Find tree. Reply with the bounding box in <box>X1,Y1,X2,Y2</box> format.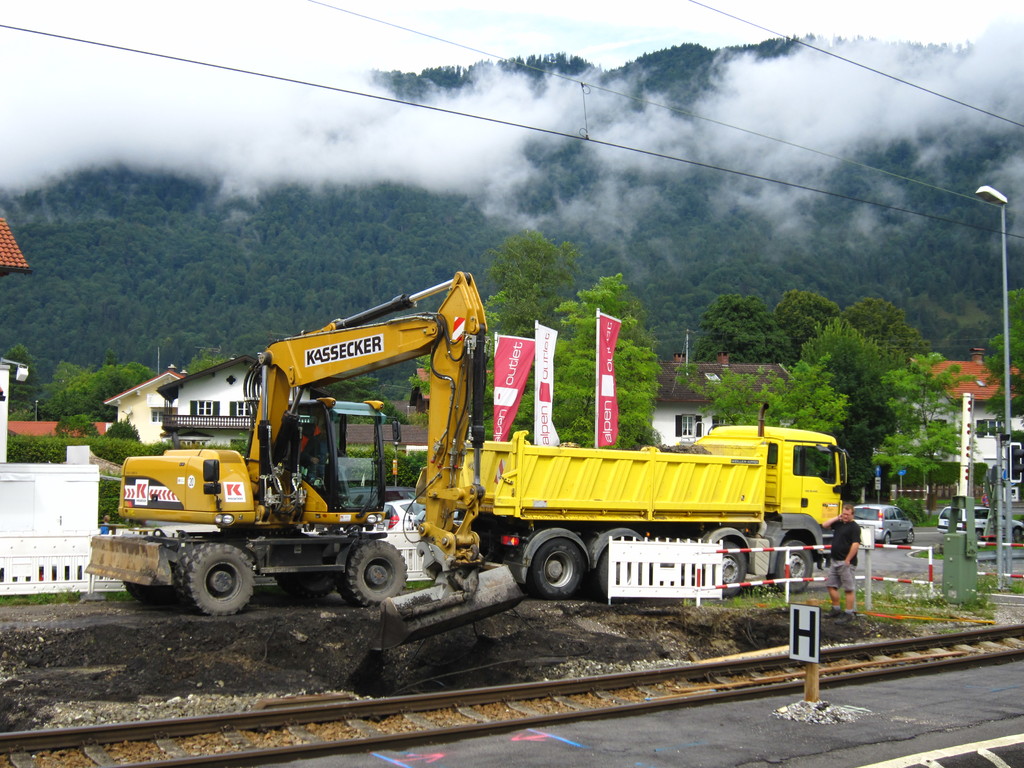
<box>673,348,851,438</box>.
